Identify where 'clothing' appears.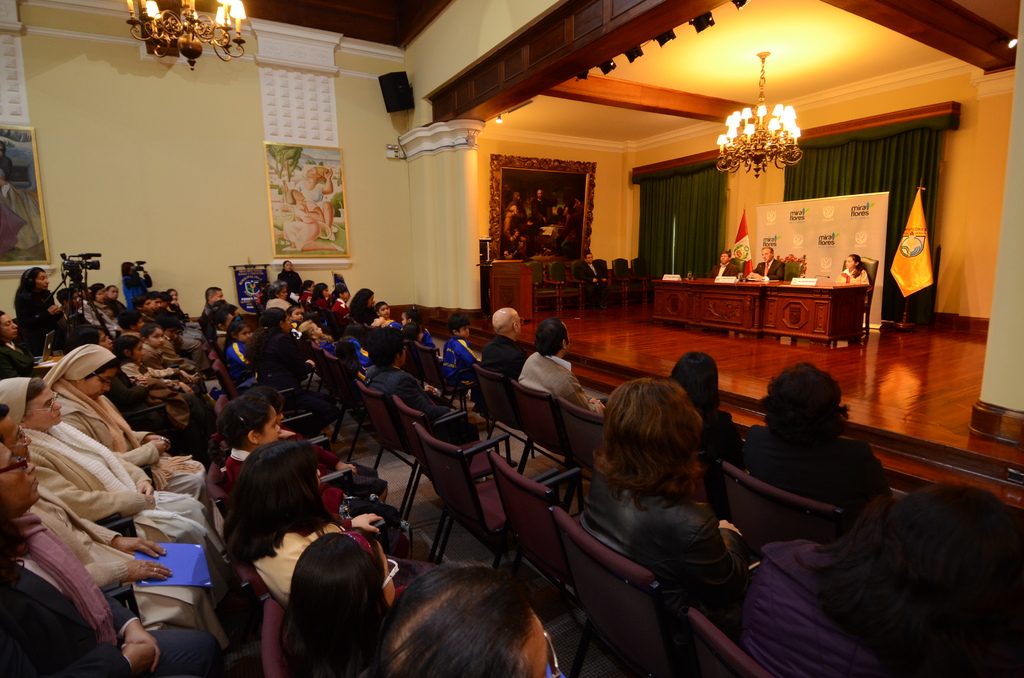
Appears at [0,516,222,677].
